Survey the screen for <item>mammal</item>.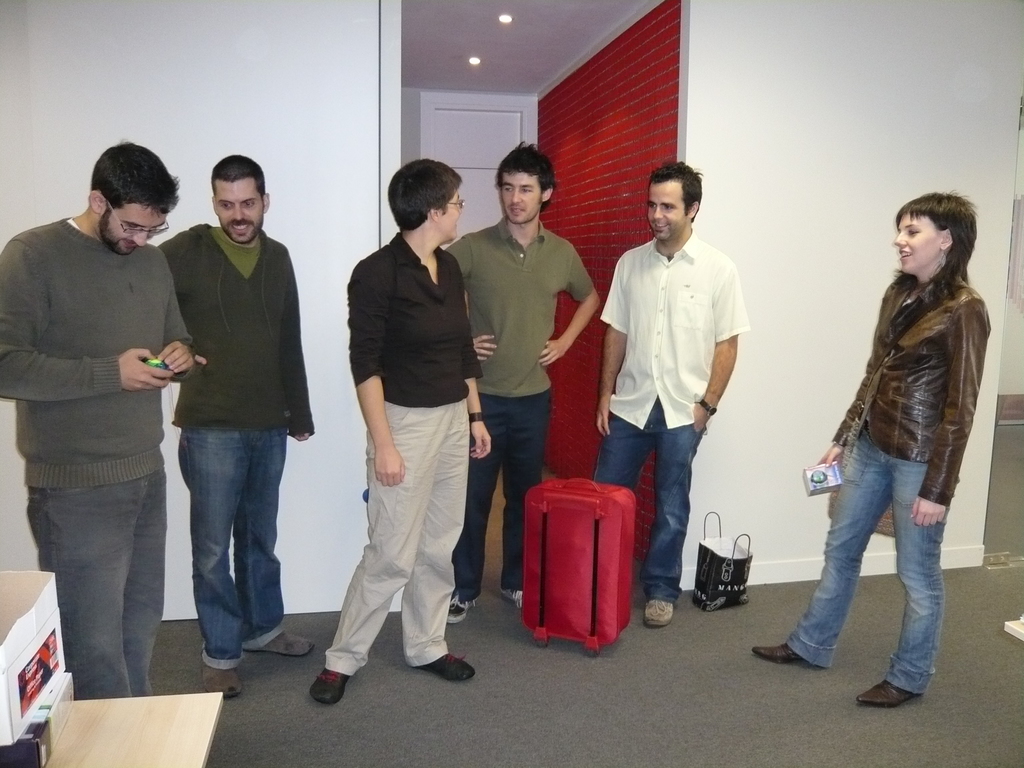
Survey found: [x1=444, y1=141, x2=599, y2=626].
